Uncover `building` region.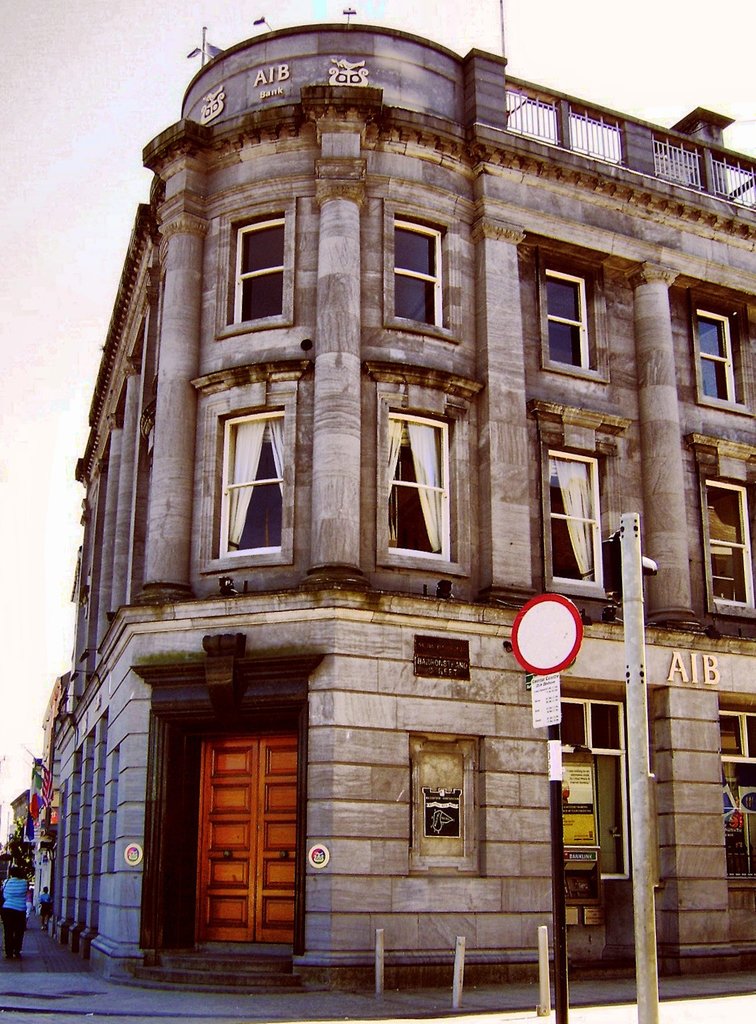
Uncovered: select_region(9, 3, 755, 992).
